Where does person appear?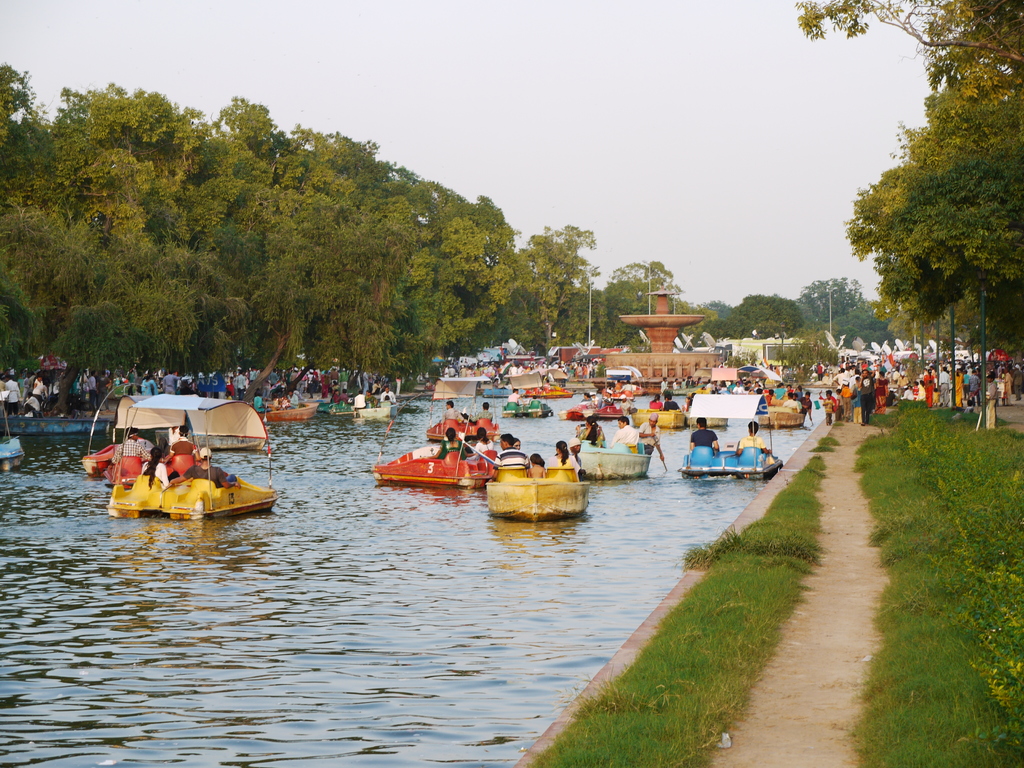
Appears at <box>528,452,547,481</box>.
